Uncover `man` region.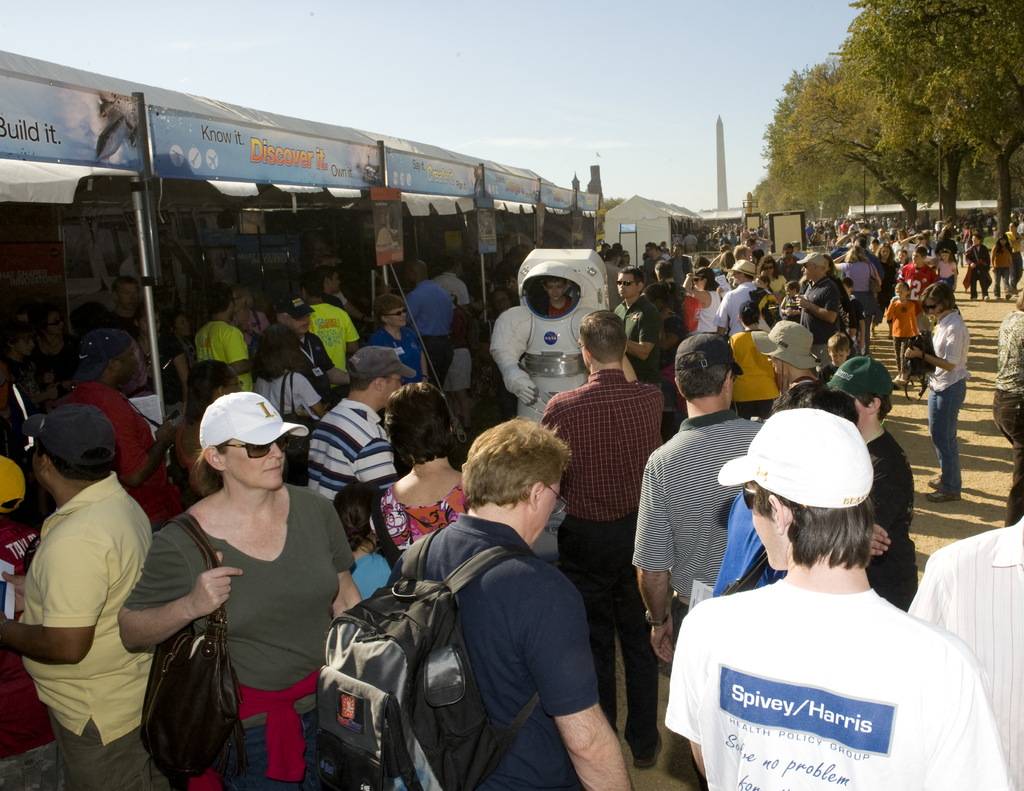
Uncovered: region(662, 420, 988, 788).
